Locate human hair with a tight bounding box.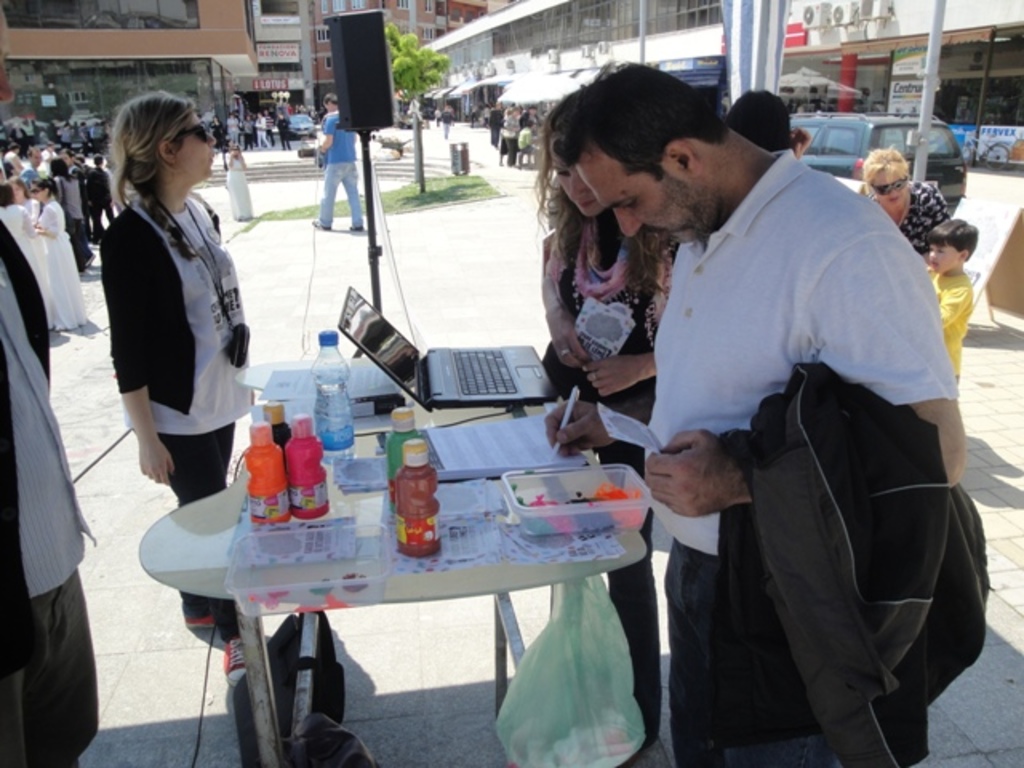
32:178:51:198.
